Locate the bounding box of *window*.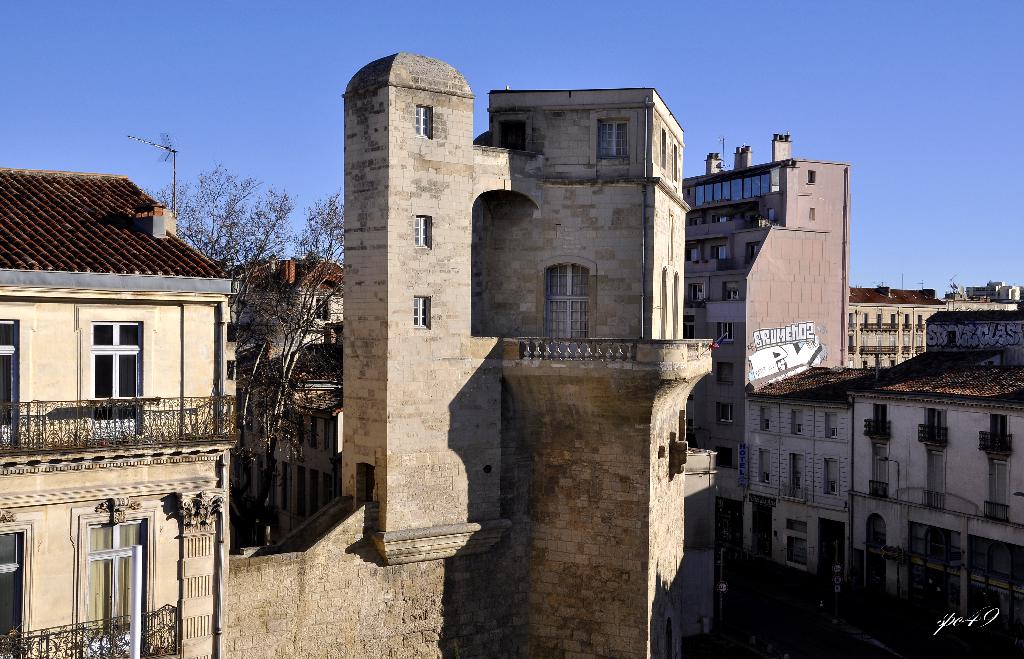
Bounding box: (left=717, top=401, right=732, bottom=426).
